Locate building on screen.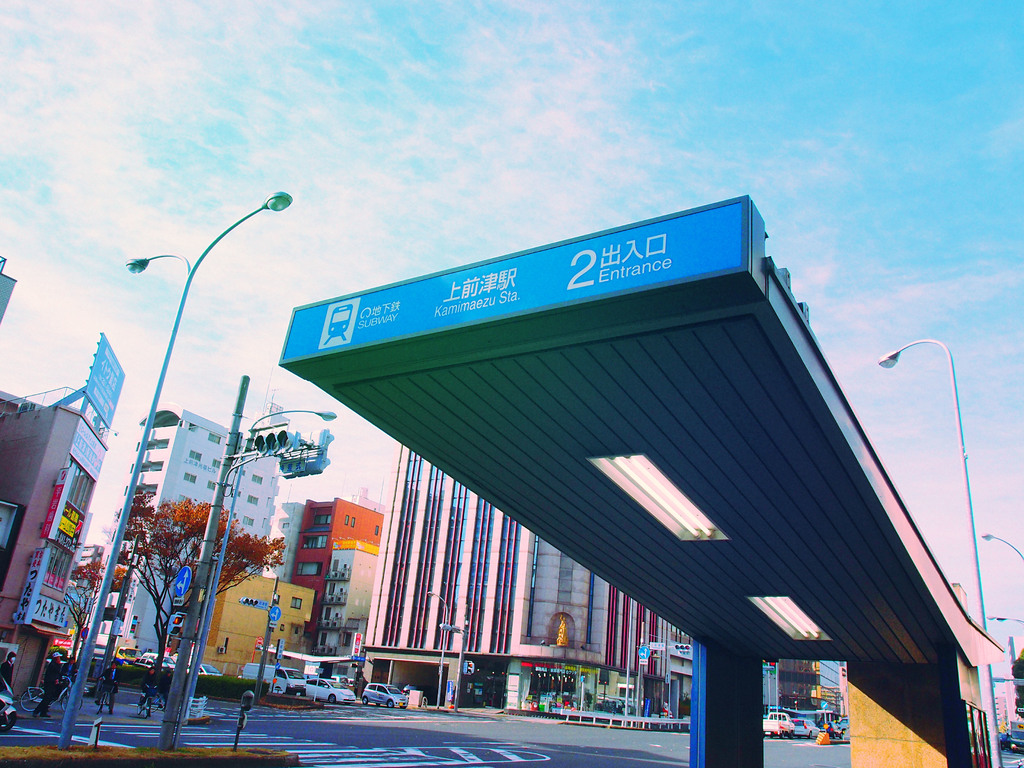
On screen at bbox=[310, 541, 378, 692].
